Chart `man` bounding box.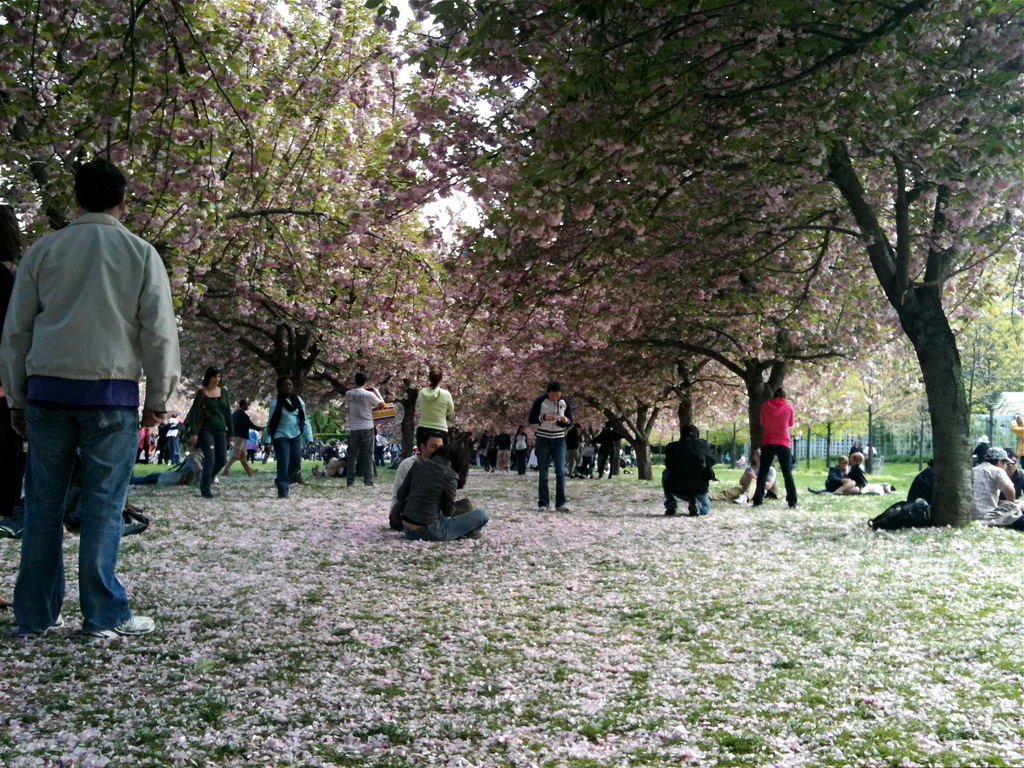
Charted: [975, 447, 1023, 529].
